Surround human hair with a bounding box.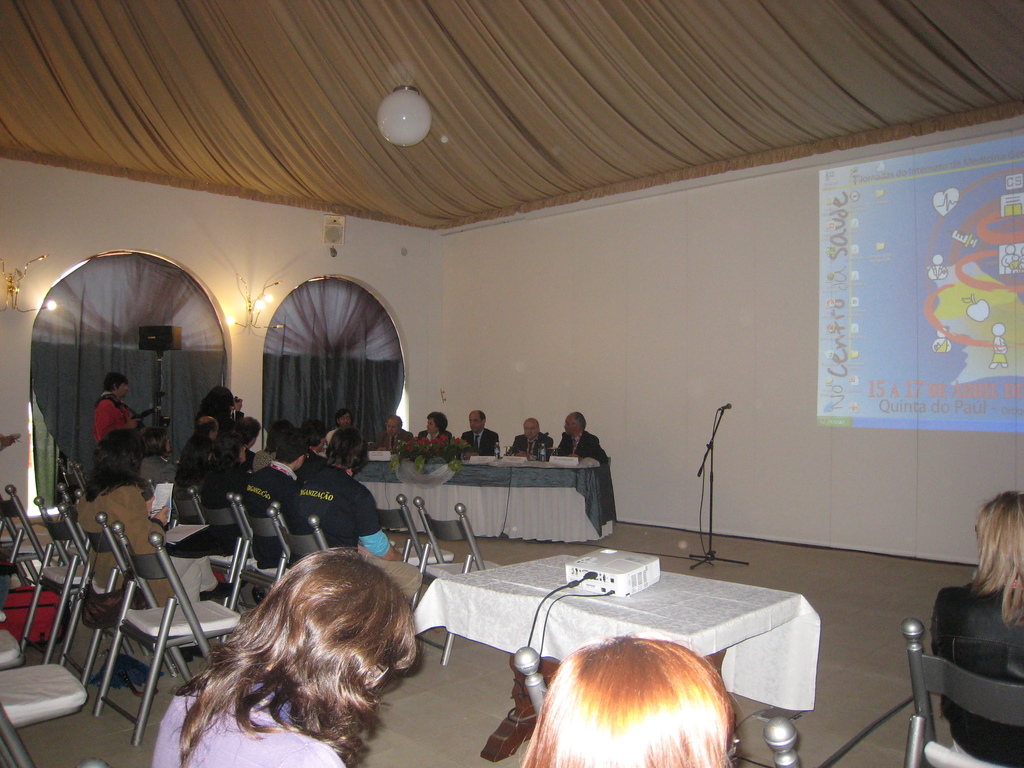
region(427, 410, 448, 430).
